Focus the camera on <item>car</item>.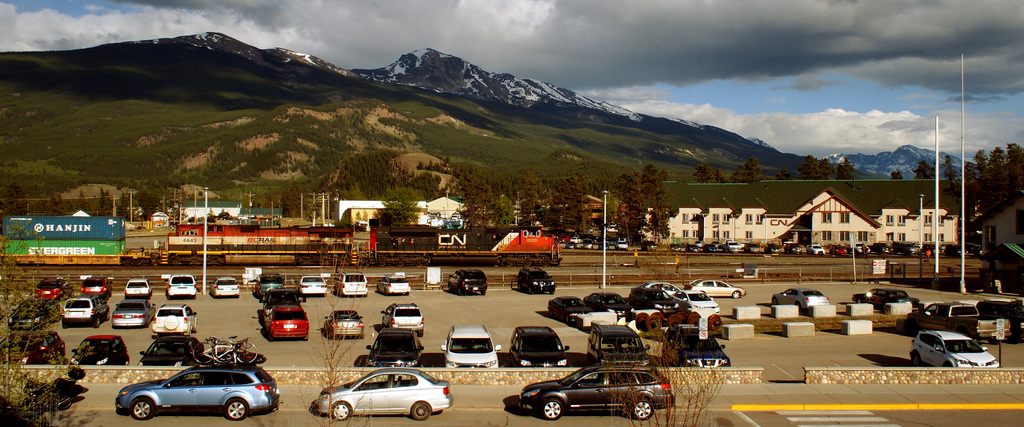
Focus region: detection(584, 292, 628, 318).
